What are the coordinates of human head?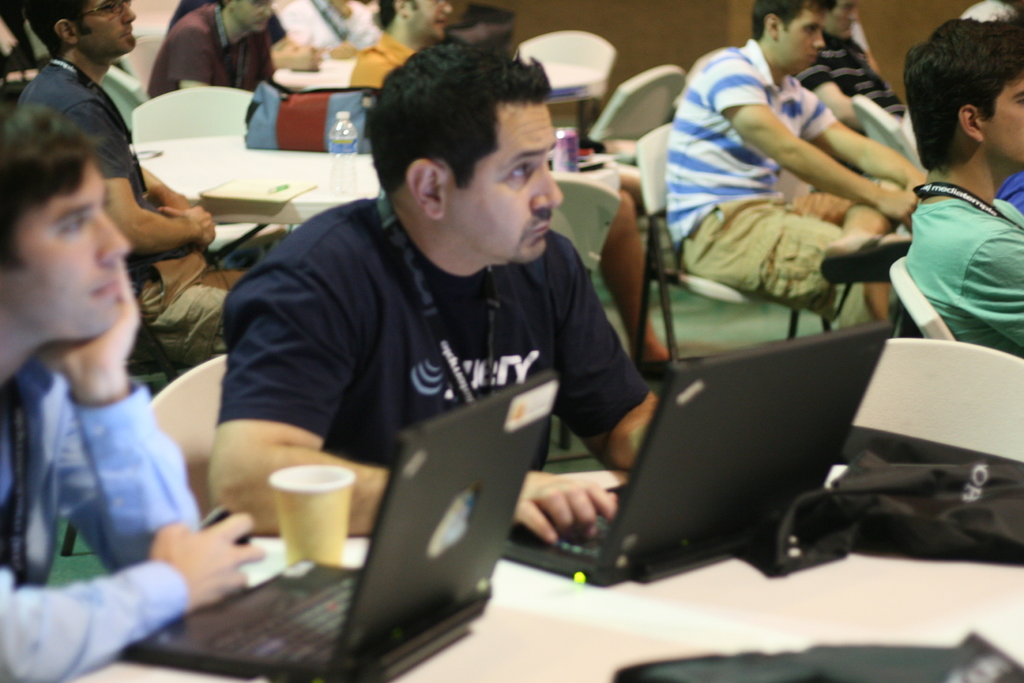
pyautogui.locateOnScreen(377, 0, 452, 43).
